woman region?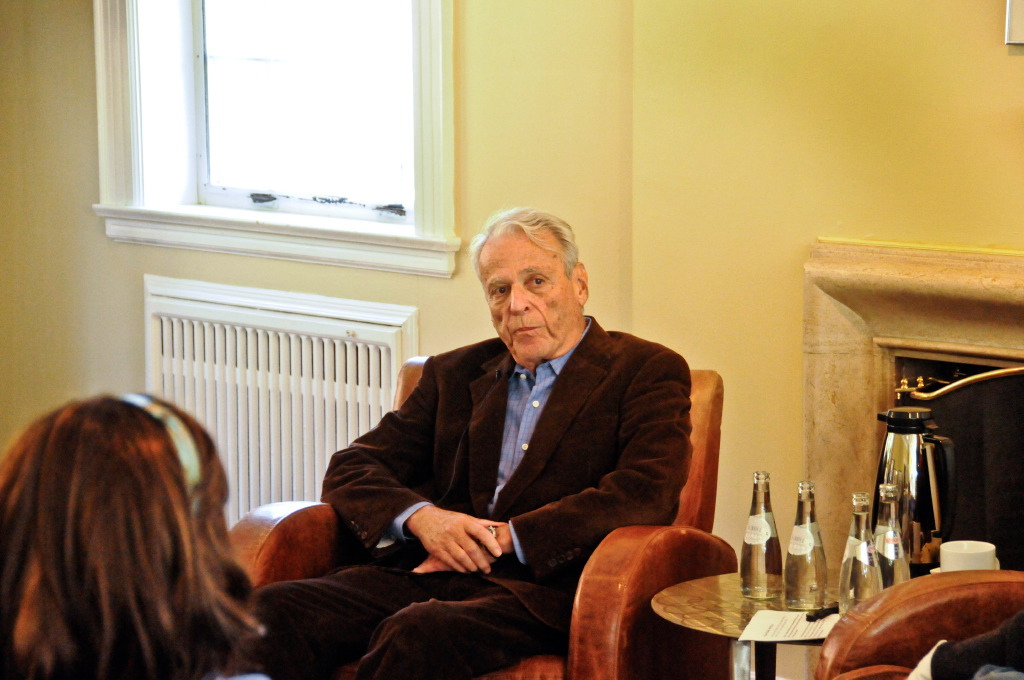
[x1=5, y1=395, x2=265, y2=679]
